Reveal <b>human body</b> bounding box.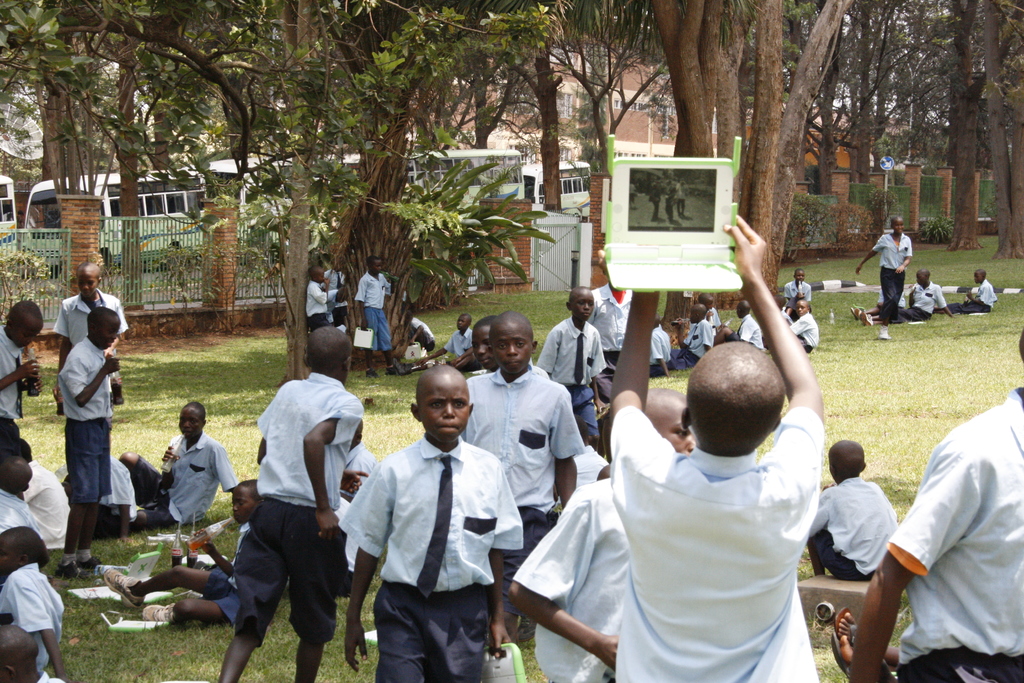
Revealed: left=396, top=299, right=438, bottom=363.
